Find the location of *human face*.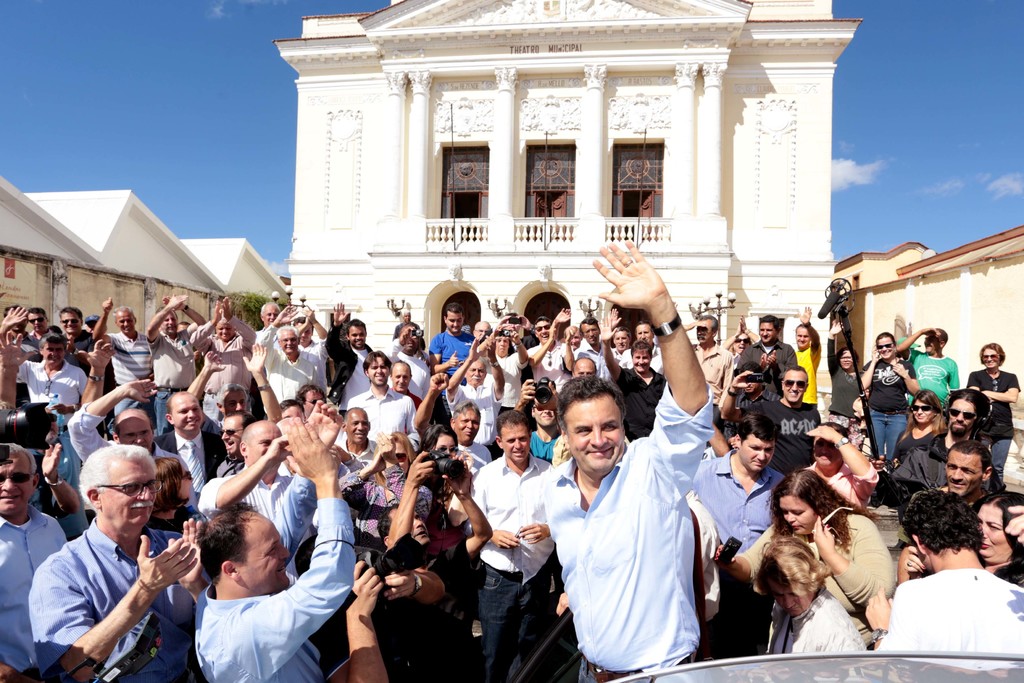
Location: <box>842,352,854,368</box>.
